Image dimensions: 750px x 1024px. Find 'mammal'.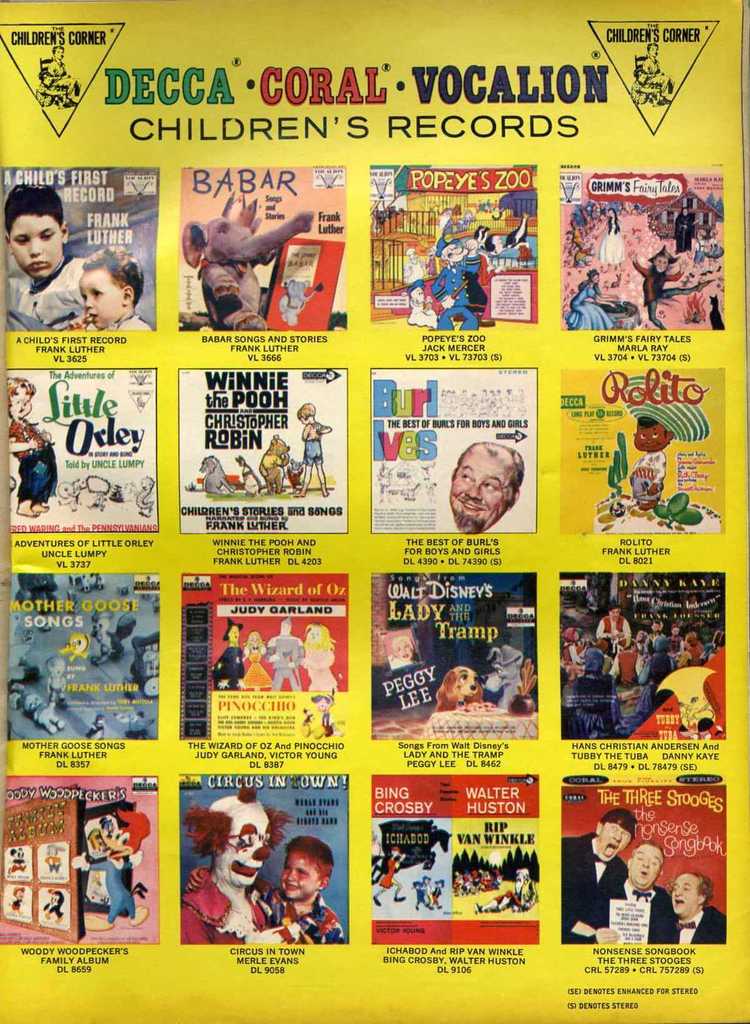
[x1=484, y1=645, x2=526, y2=712].
